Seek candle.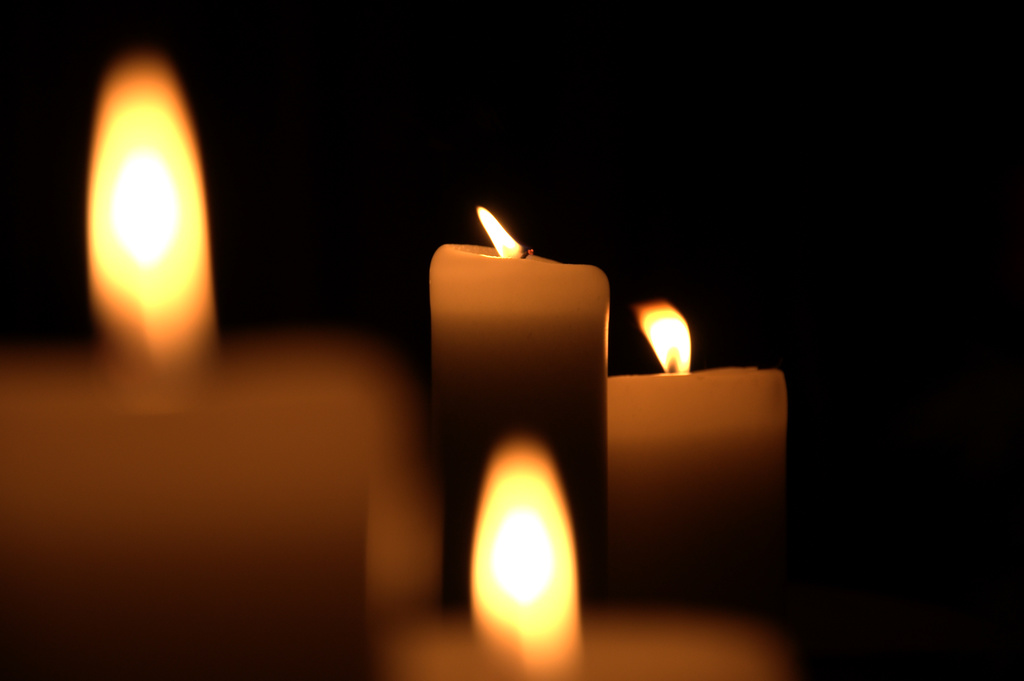
crop(389, 426, 799, 680).
